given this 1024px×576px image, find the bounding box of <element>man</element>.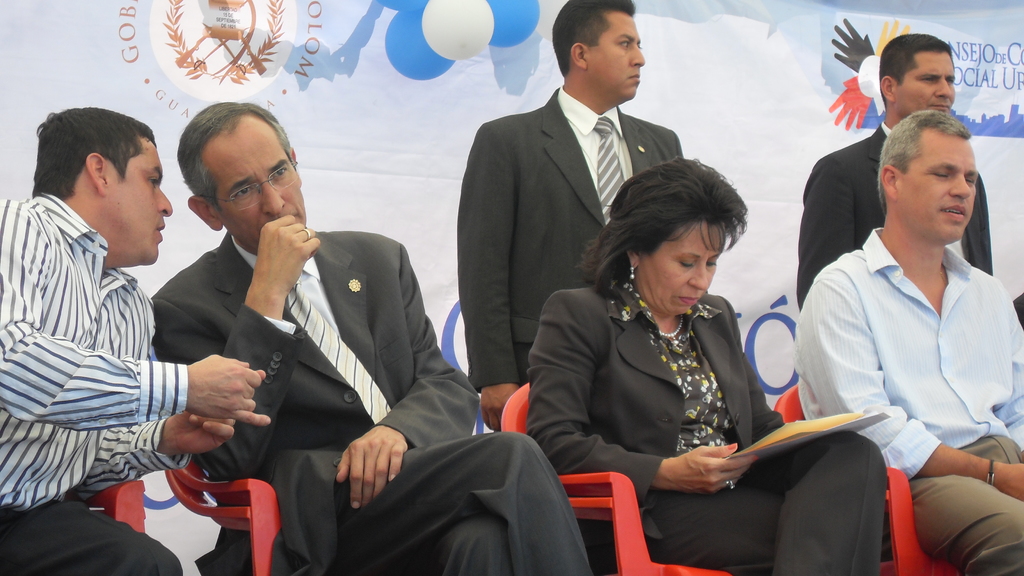
box=[450, 0, 685, 435].
